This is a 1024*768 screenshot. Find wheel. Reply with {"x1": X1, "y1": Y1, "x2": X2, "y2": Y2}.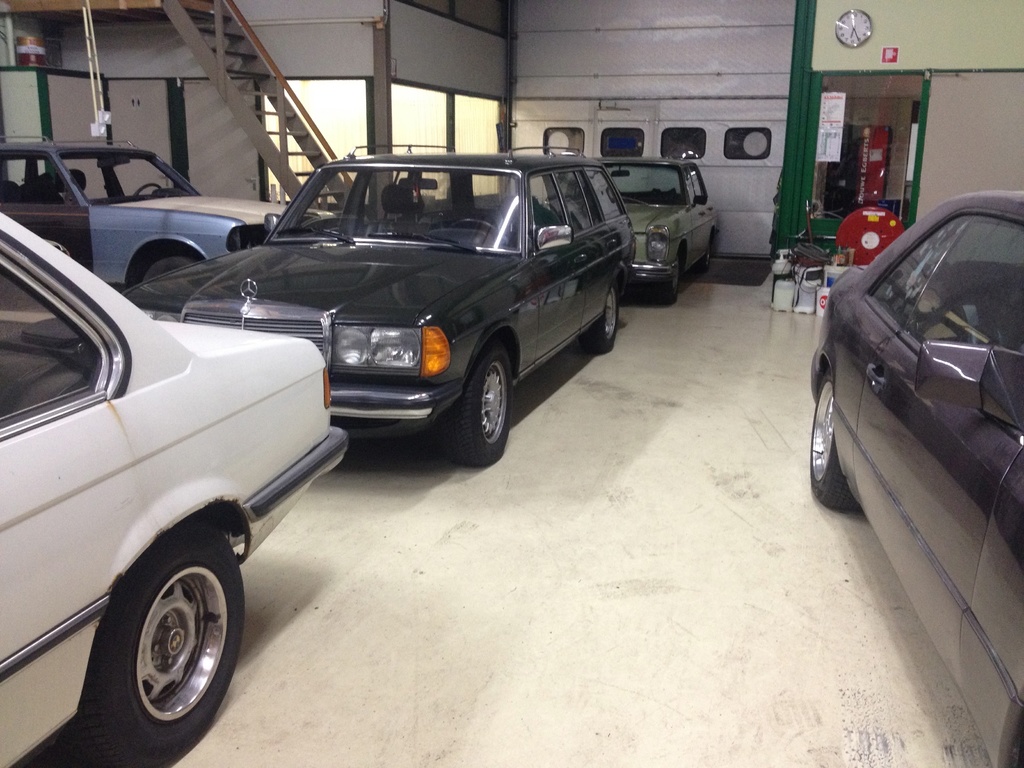
{"x1": 660, "y1": 256, "x2": 681, "y2": 306}.
